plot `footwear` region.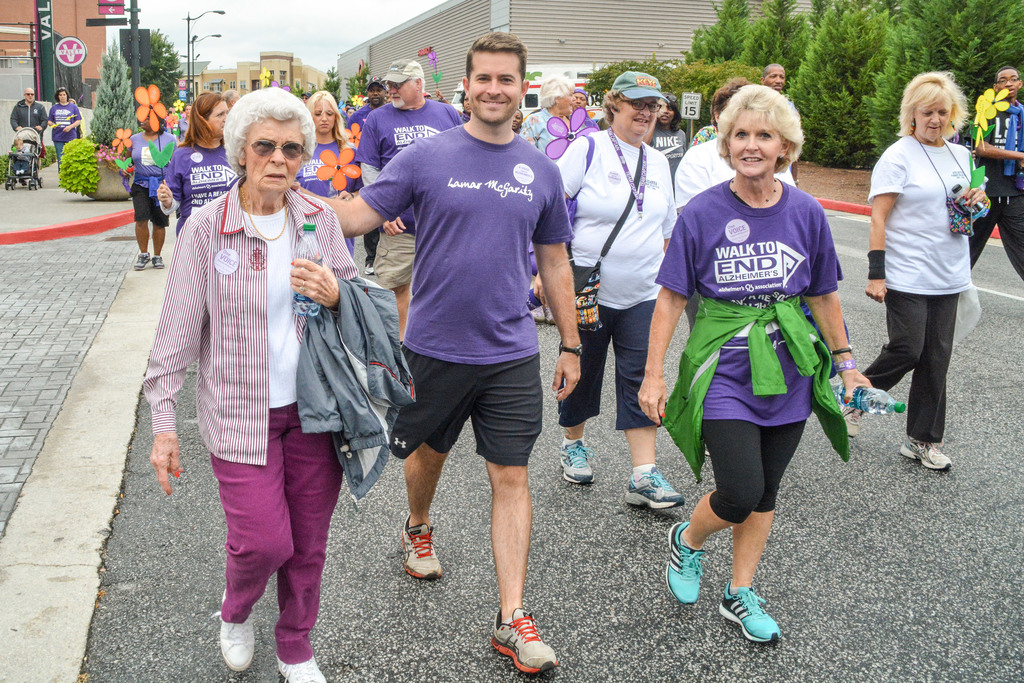
Plotted at x1=621 y1=467 x2=687 y2=508.
